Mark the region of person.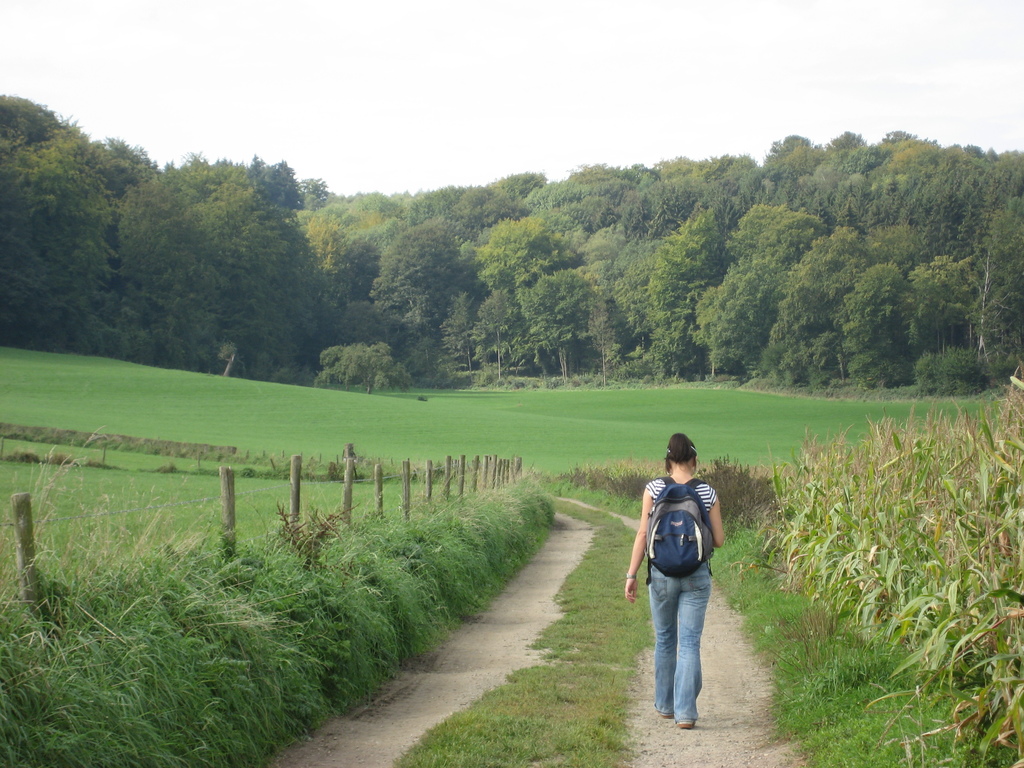
Region: Rect(620, 430, 726, 724).
